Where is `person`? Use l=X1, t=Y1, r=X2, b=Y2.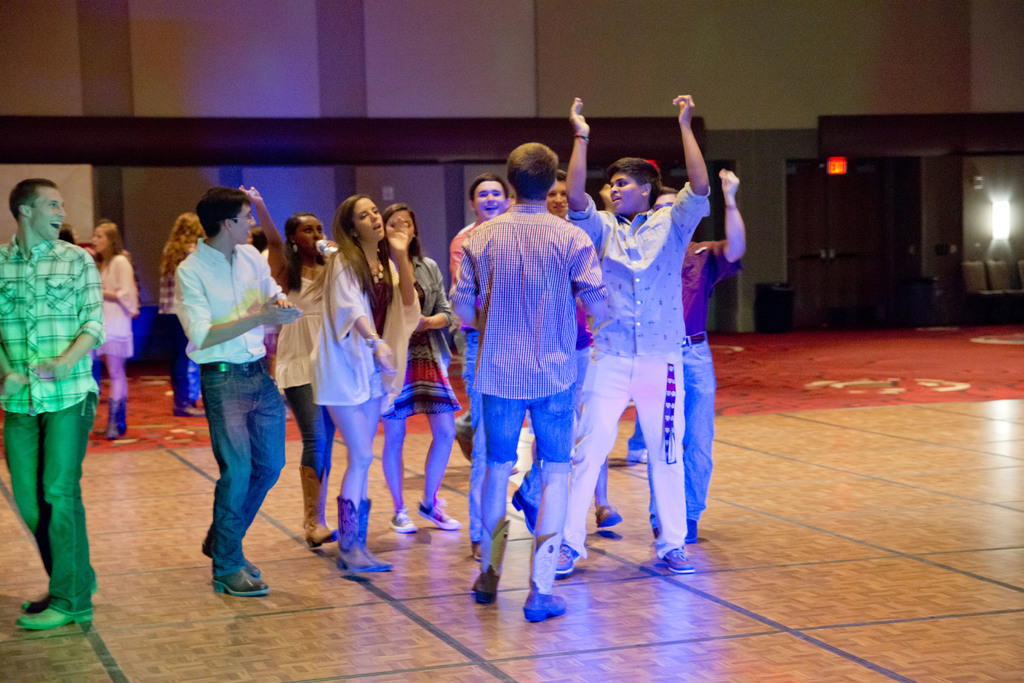
l=154, t=210, r=207, b=420.
